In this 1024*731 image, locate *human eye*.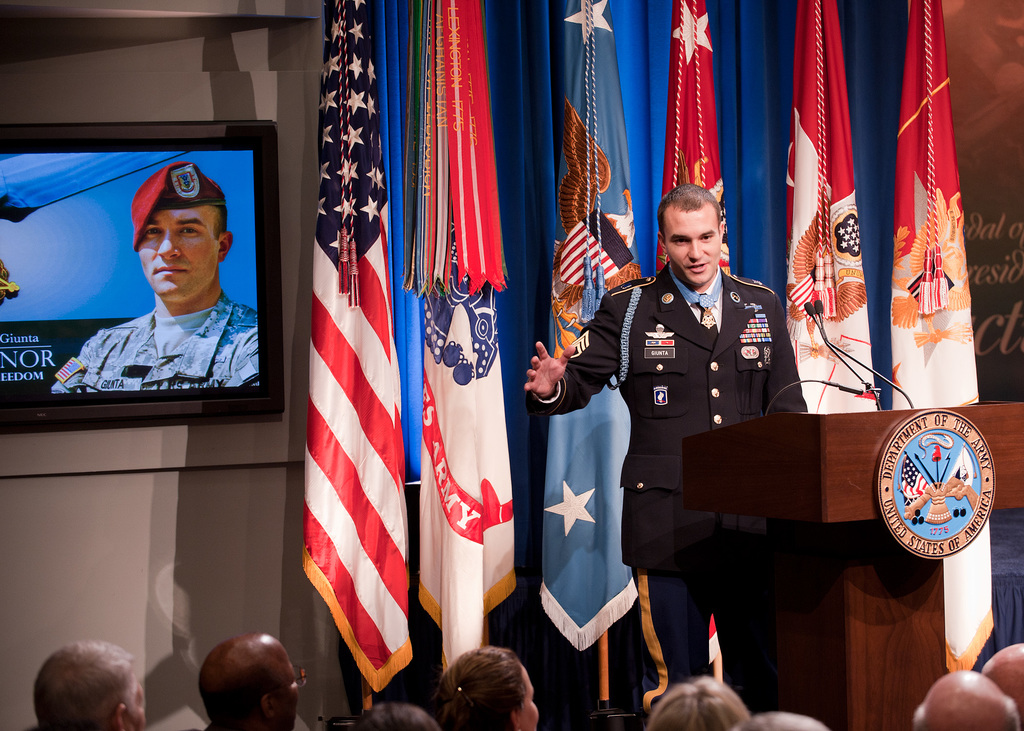
Bounding box: l=178, t=223, r=202, b=240.
